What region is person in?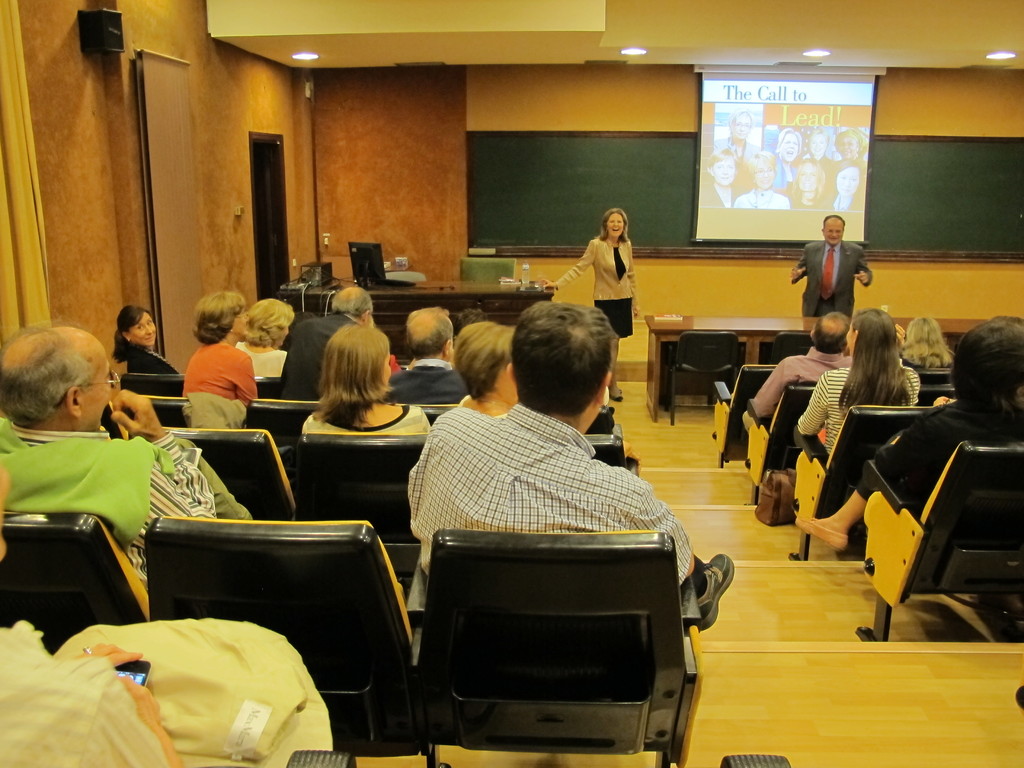
box(831, 129, 867, 172).
